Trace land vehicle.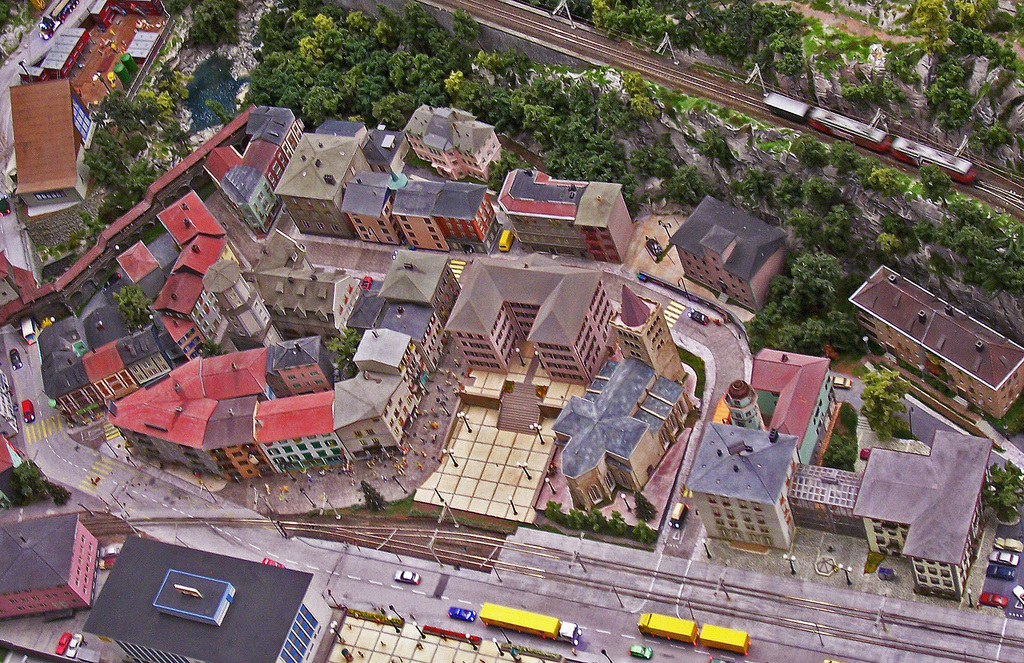
Traced to <box>54,629,72,657</box>.
